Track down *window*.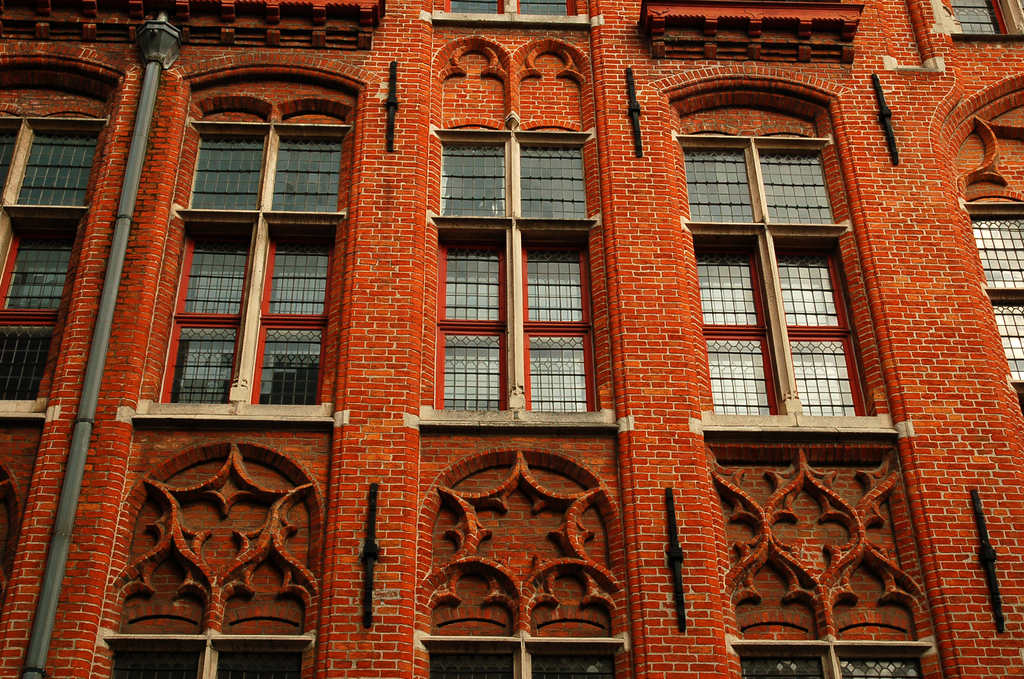
Tracked to 108 635 319 678.
